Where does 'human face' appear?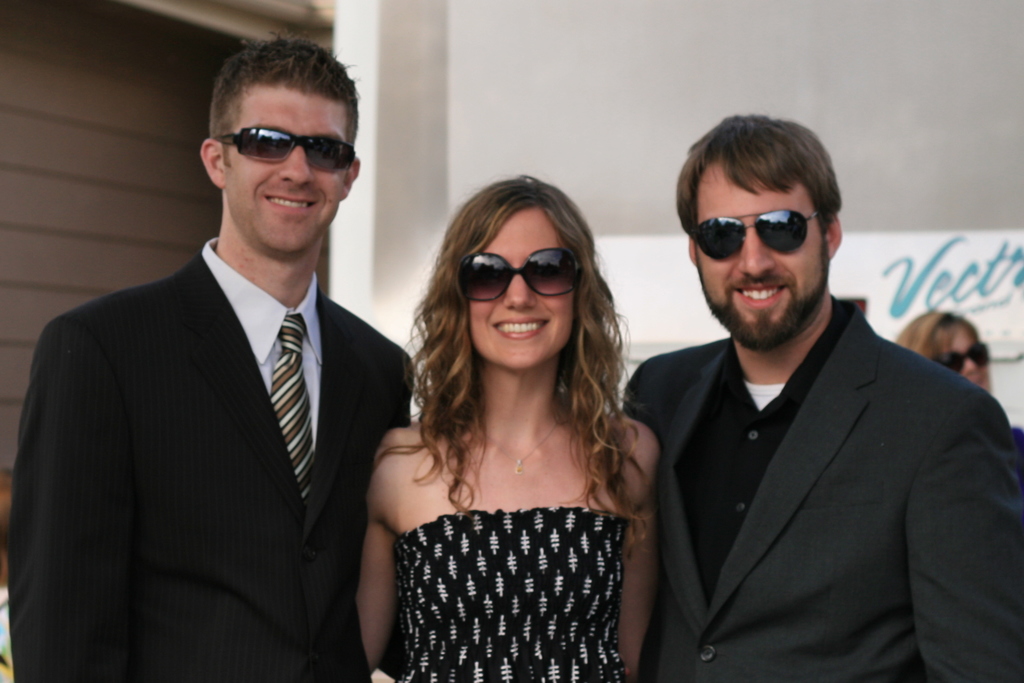
Appears at <box>228,90,355,255</box>.
